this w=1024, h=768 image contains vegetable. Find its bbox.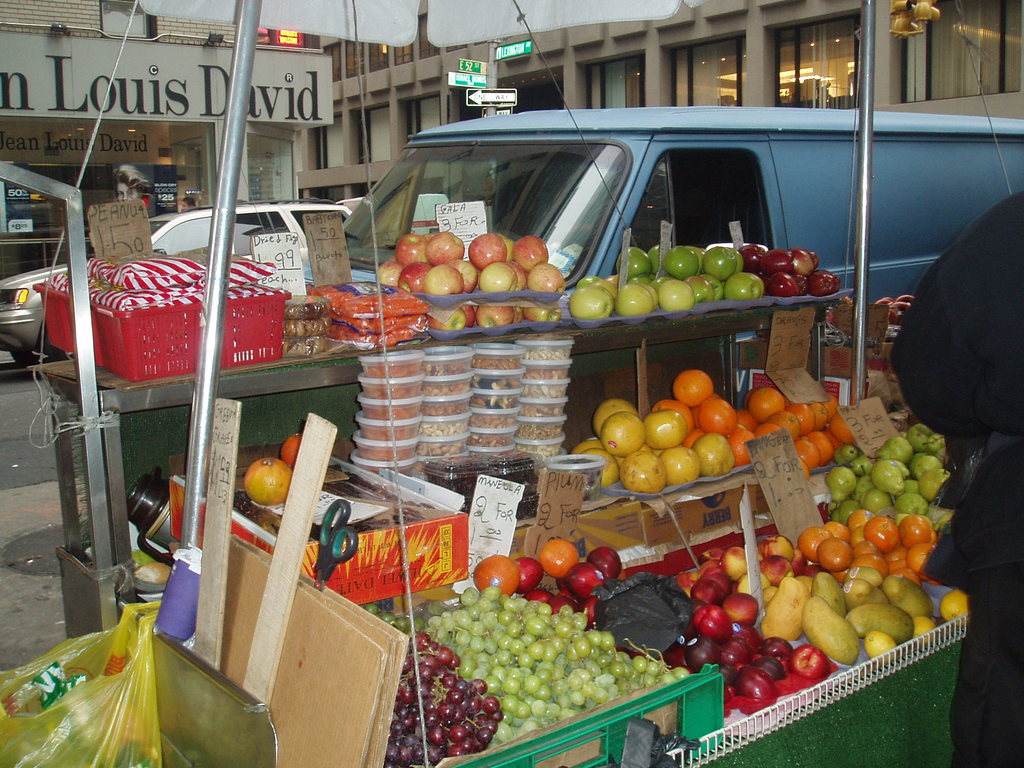
[862,515,898,552].
